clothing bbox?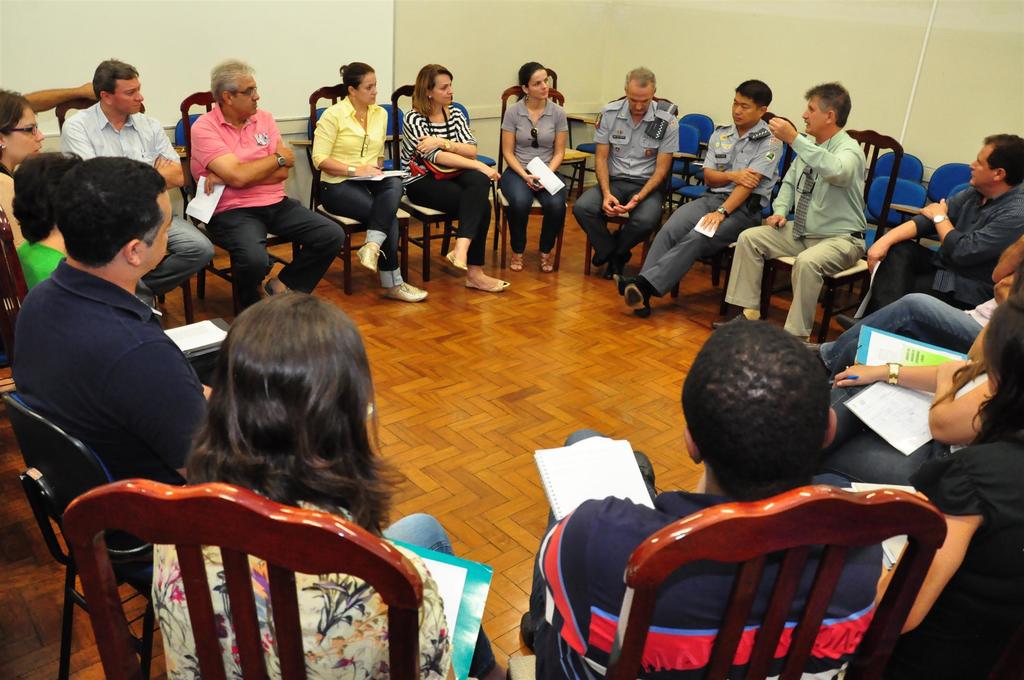
x1=817 y1=288 x2=1002 y2=372
